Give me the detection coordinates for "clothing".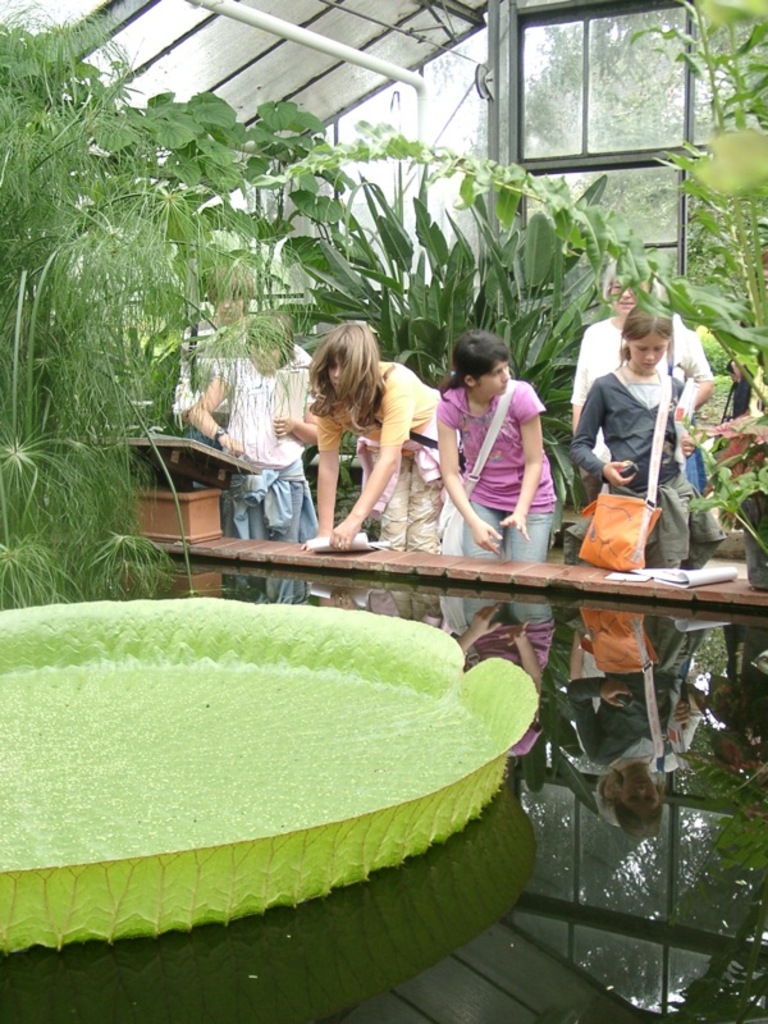
detection(436, 375, 553, 557).
